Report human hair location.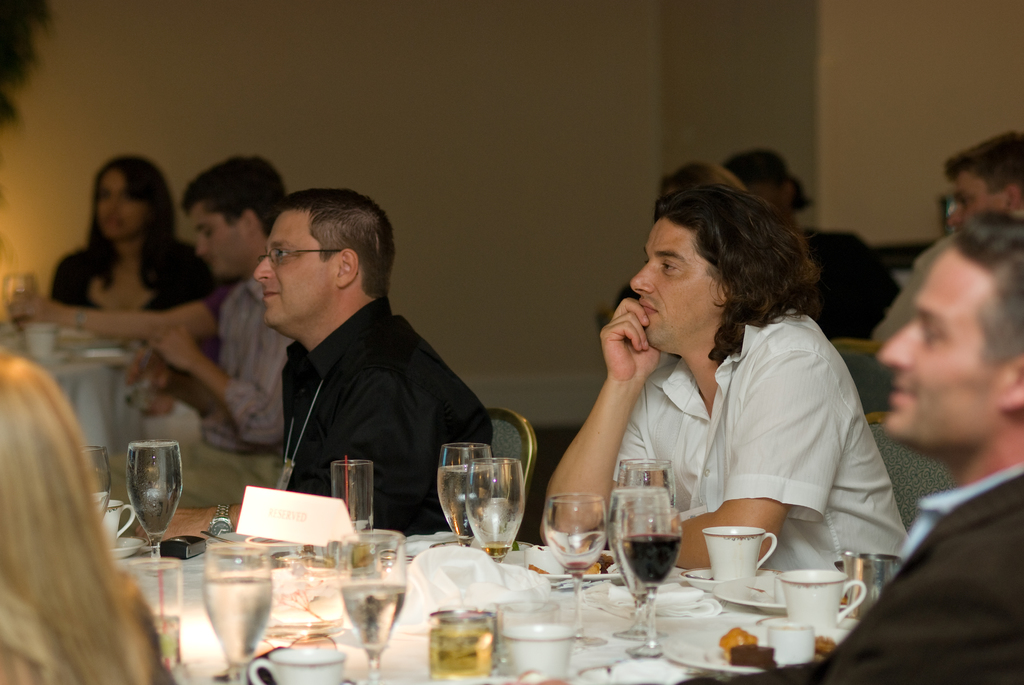
Report: (x1=631, y1=178, x2=816, y2=370).
